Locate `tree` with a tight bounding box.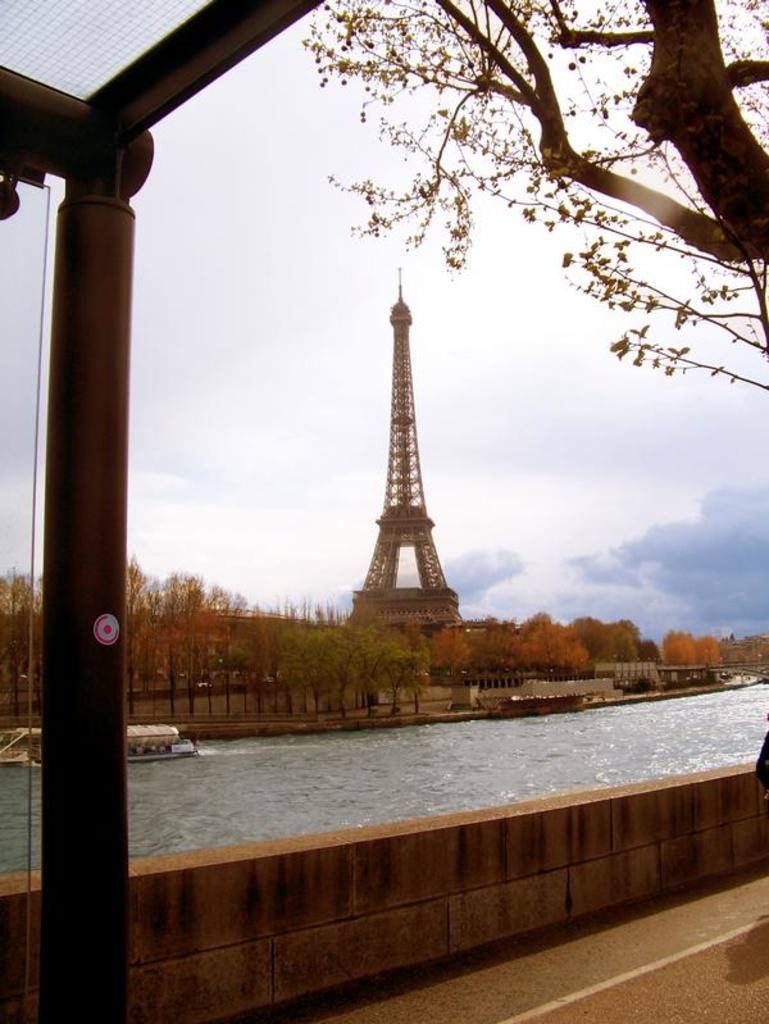
l=0, t=572, r=38, b=709.
